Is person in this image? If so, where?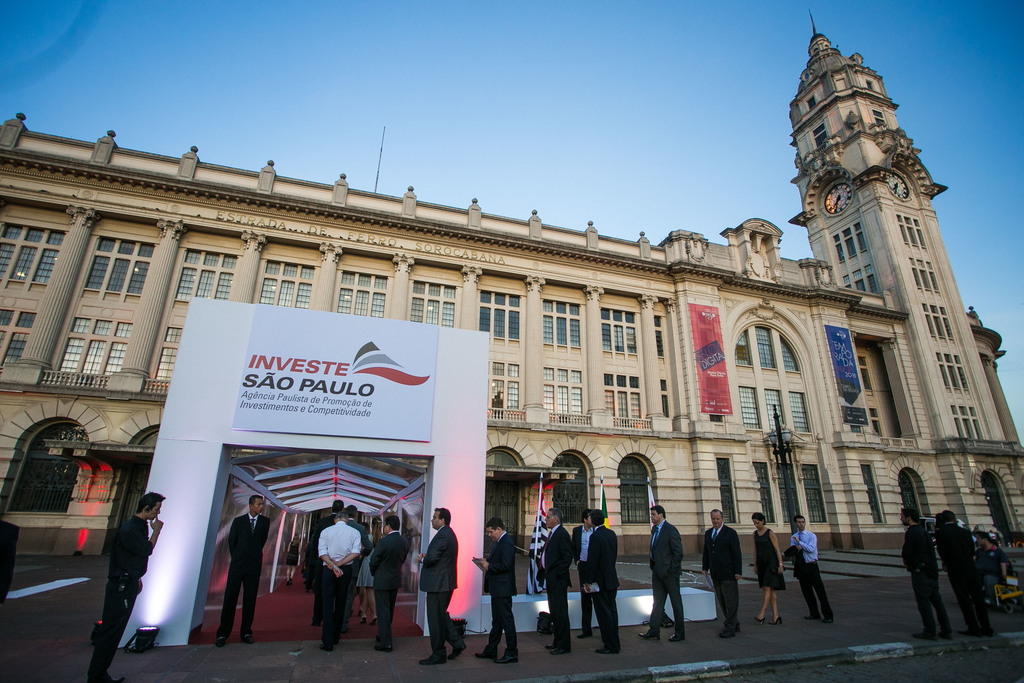
Yes, at x1=572 y1=509 x2=601 y2=637.
